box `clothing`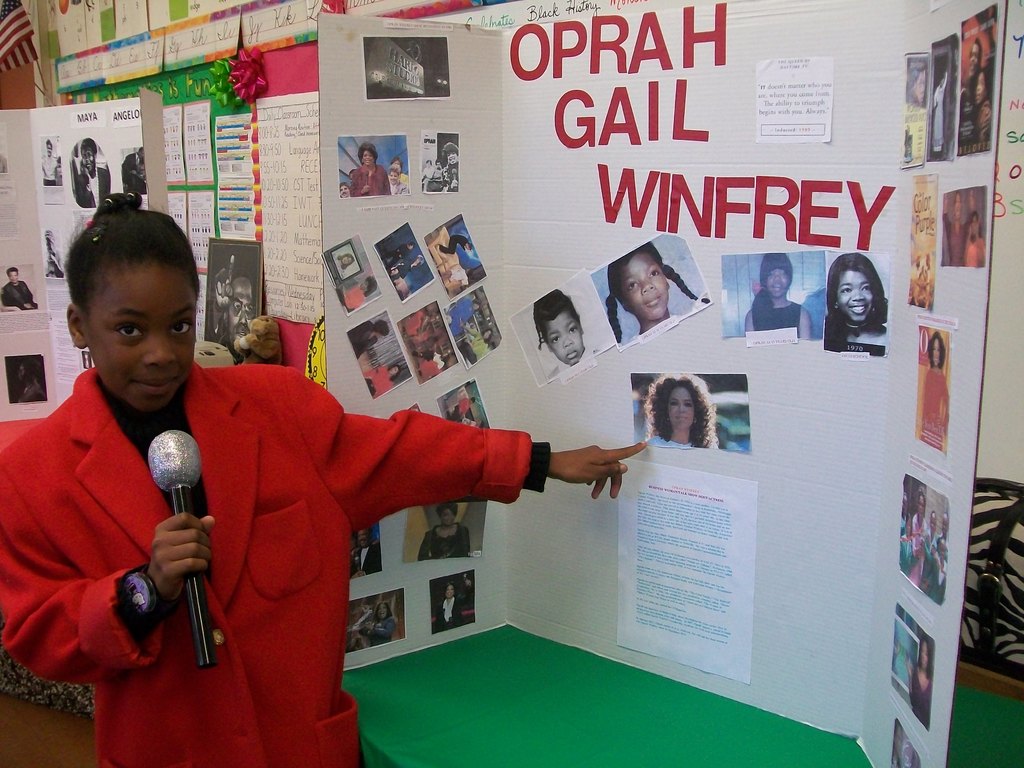
[650,433,698,449]
